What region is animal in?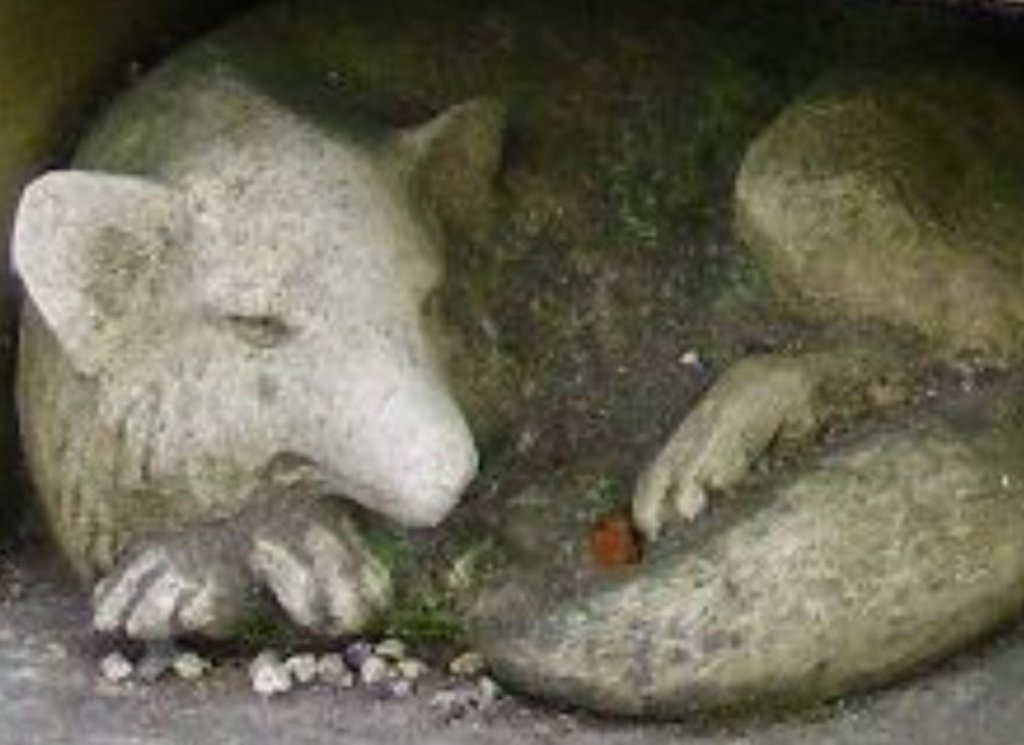
rect(18, 7, 1023, 715).
